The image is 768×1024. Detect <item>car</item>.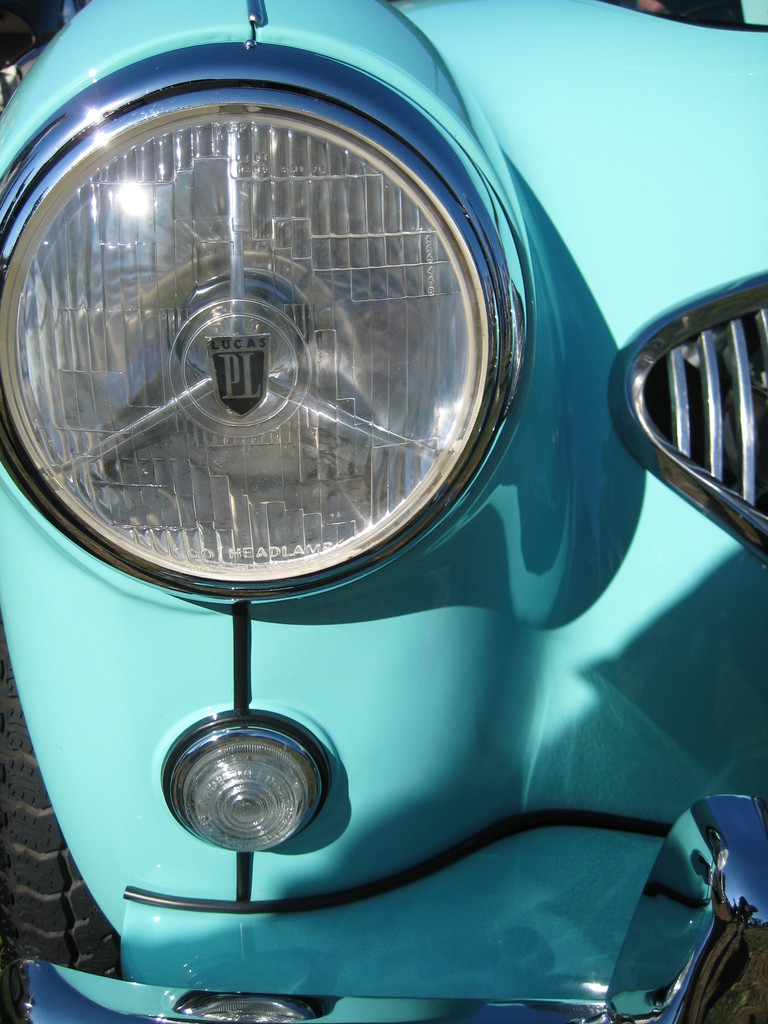
Detection: x1=0 y1=0 x2=767 y2=1023.
